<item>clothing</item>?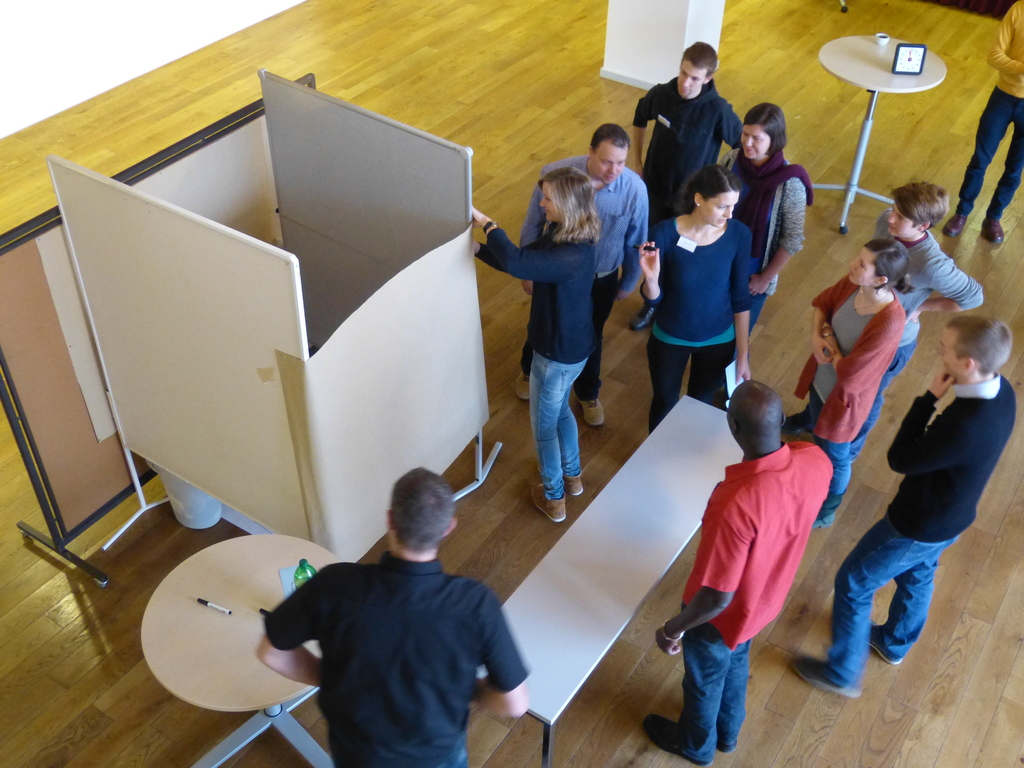
bbox=(679, 445, 829, 753)
